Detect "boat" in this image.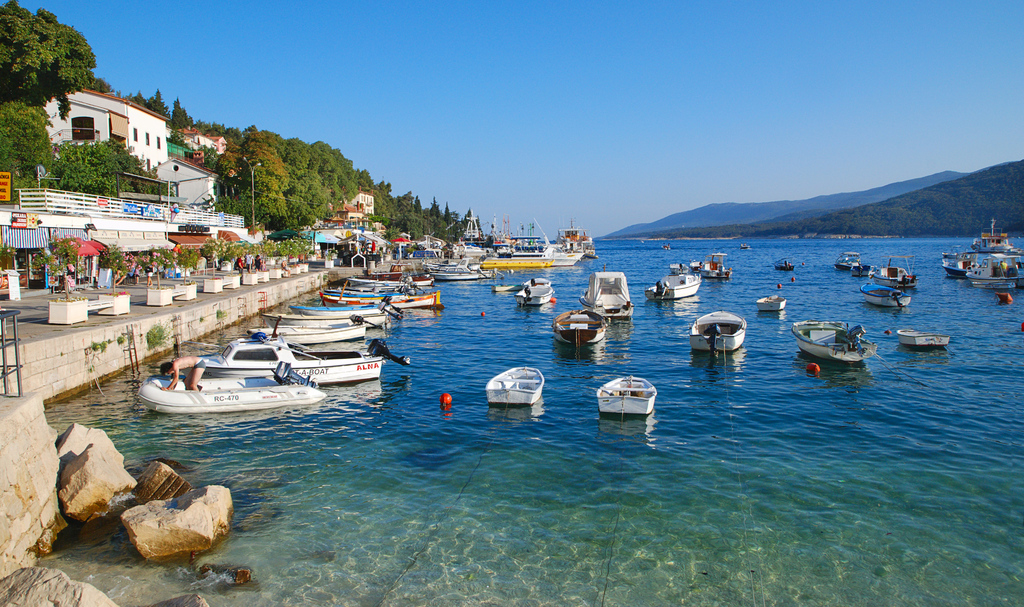
Detection: rect(856, 276, 913, 310).
